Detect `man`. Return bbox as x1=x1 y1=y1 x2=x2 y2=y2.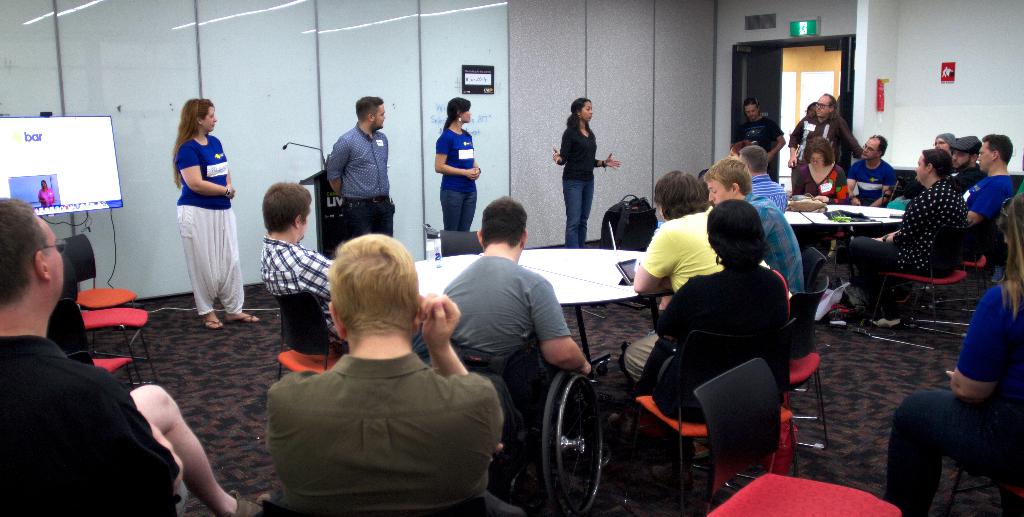
x1=700 y1=158 x2=802 y2=288.
